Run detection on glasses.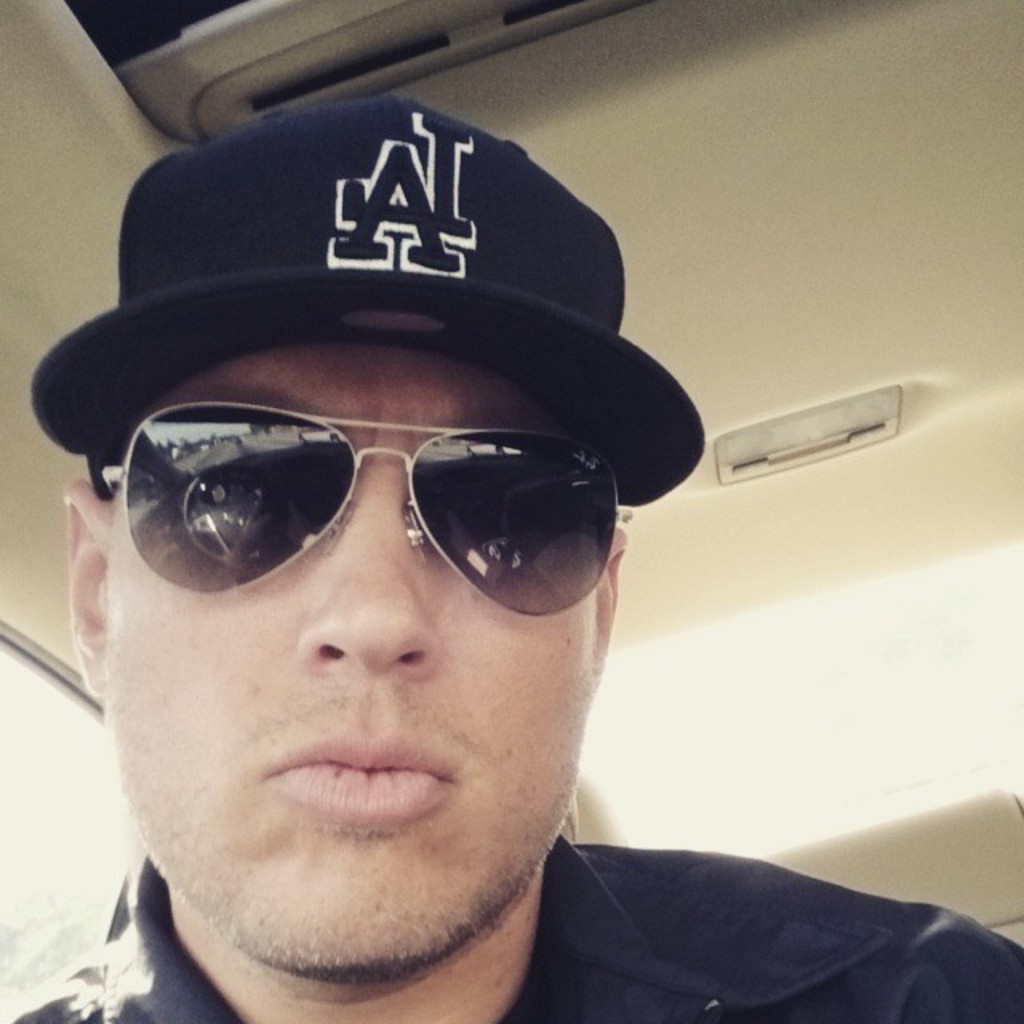
Result: (left=102, top=394, right=621, bottom=602).
